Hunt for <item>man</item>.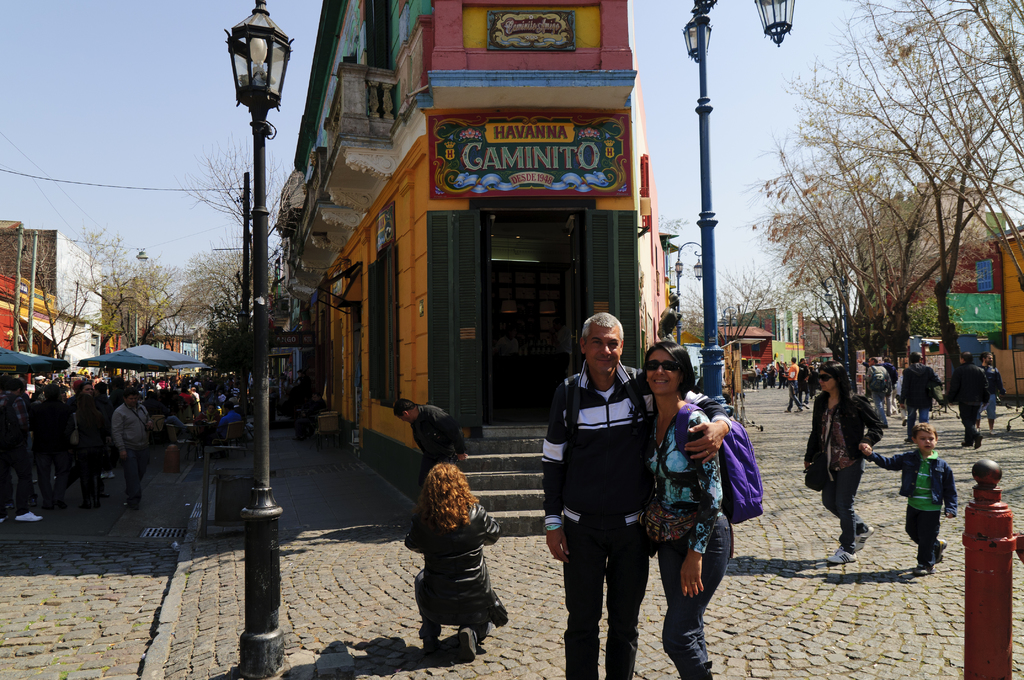
Hunted down at {"left": 977, "top": 350, "right": 1006, "bottom": 439}.
